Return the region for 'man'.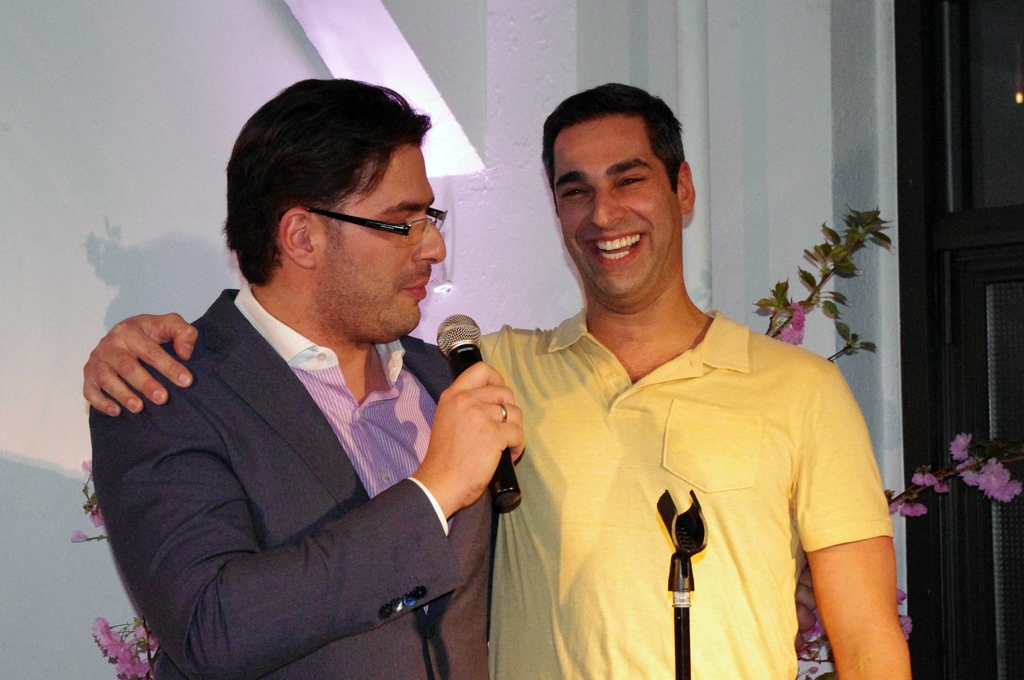
left=81, top=95, right=554, bottom=671.
